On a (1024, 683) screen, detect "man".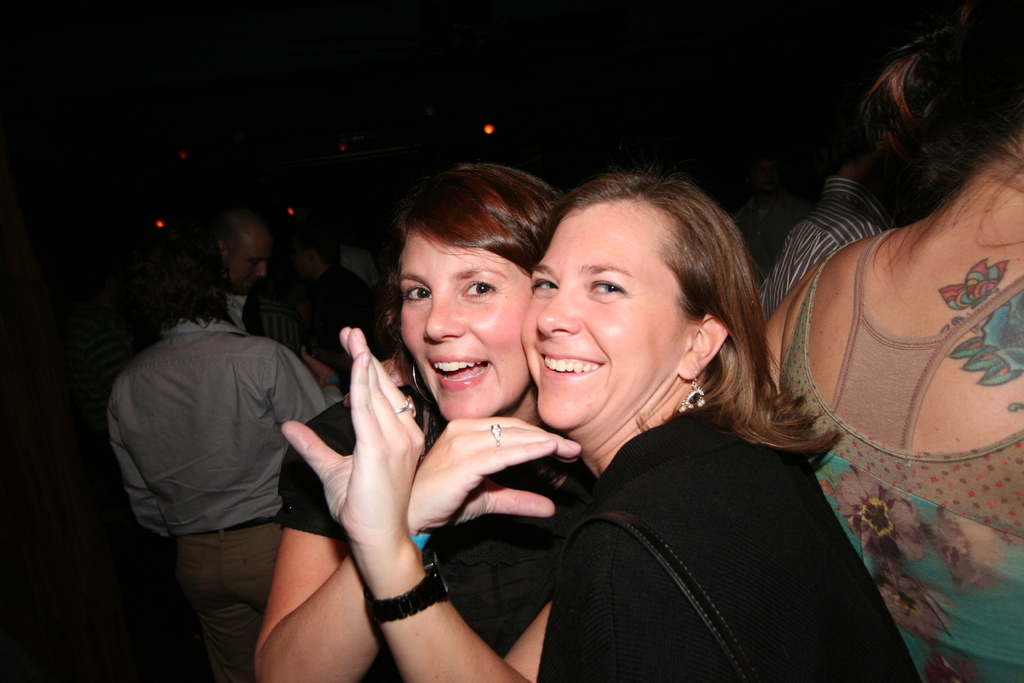
BBox(209, 211, 275, 329).
